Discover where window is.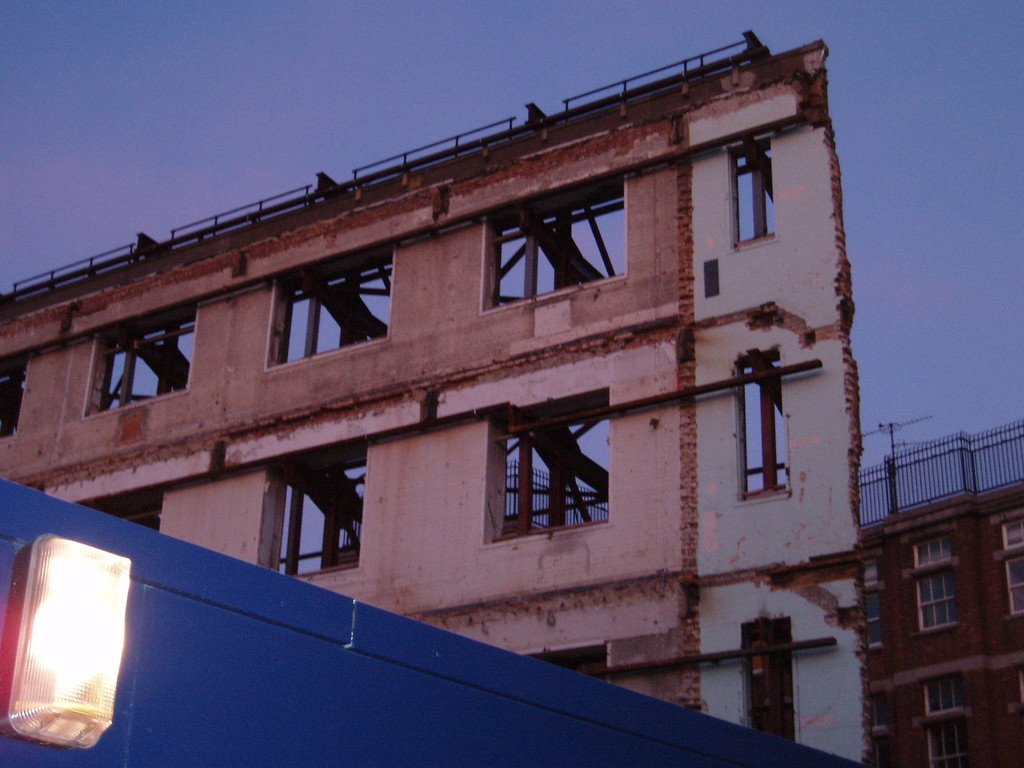
Discovered at (x1=0, y1=356, x2=29, y2=436).
